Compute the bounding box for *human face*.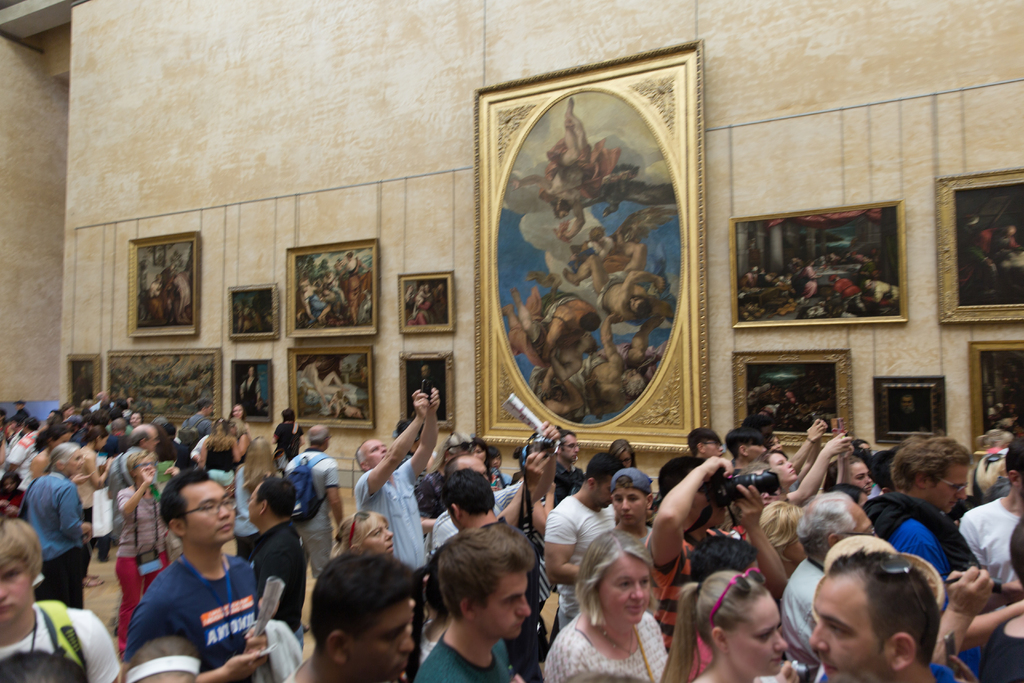
560 437 580 465.
